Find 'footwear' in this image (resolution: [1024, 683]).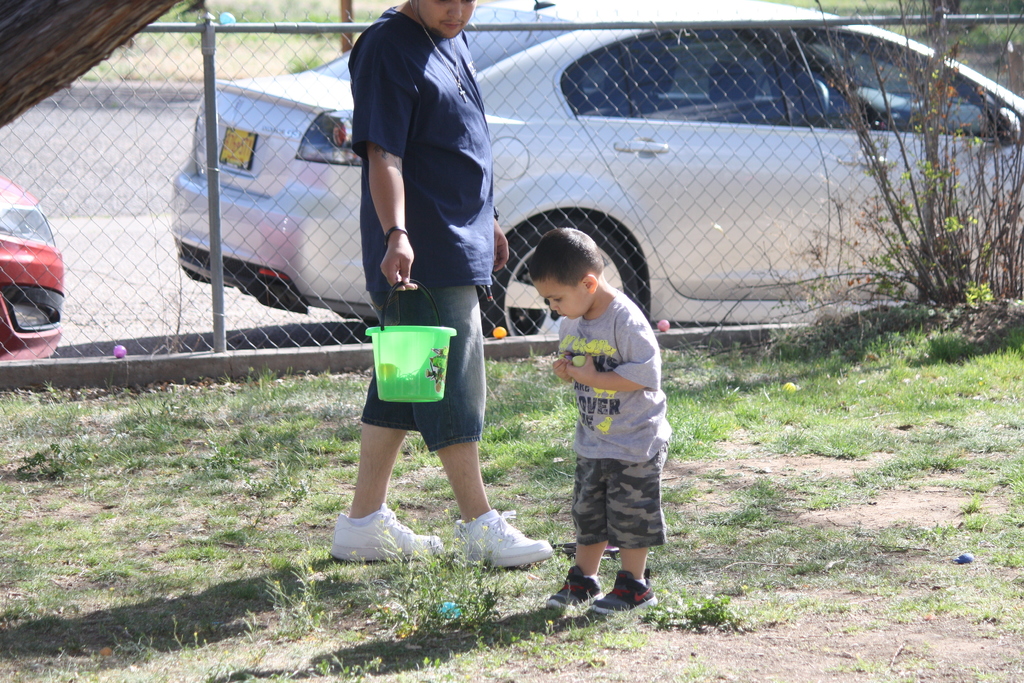
pyautogui.locateOnScreen(325, 500, 447, 564).
